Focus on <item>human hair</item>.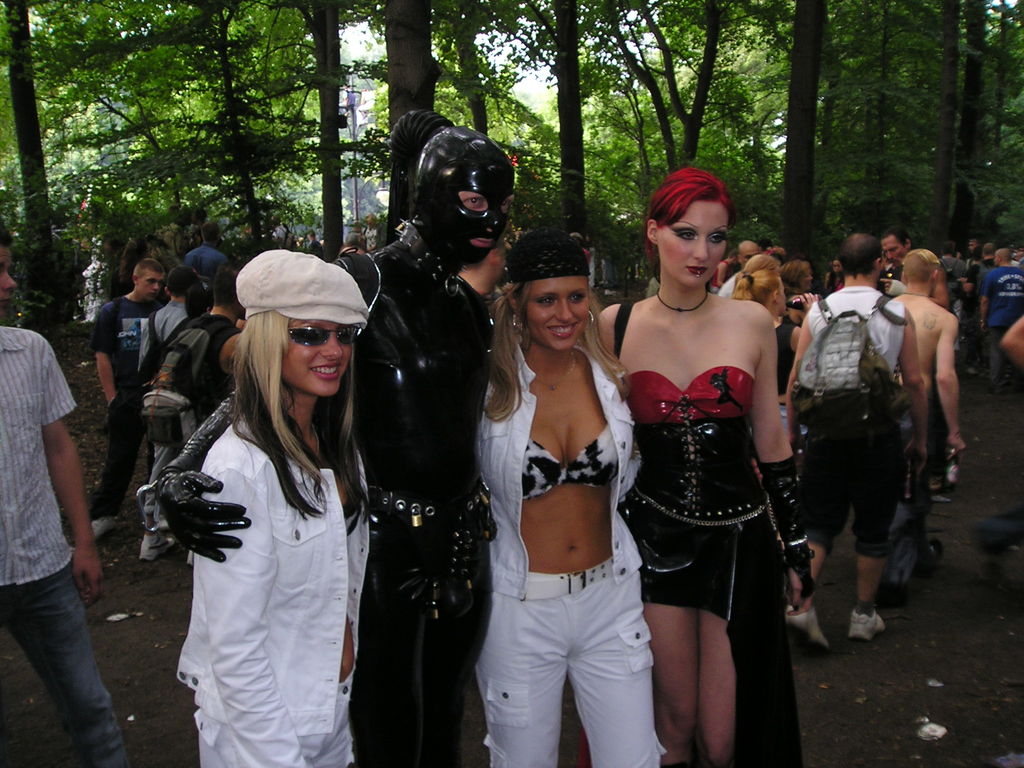
Focused at (x1=992, y1=246, x2=1013, y2=262).
